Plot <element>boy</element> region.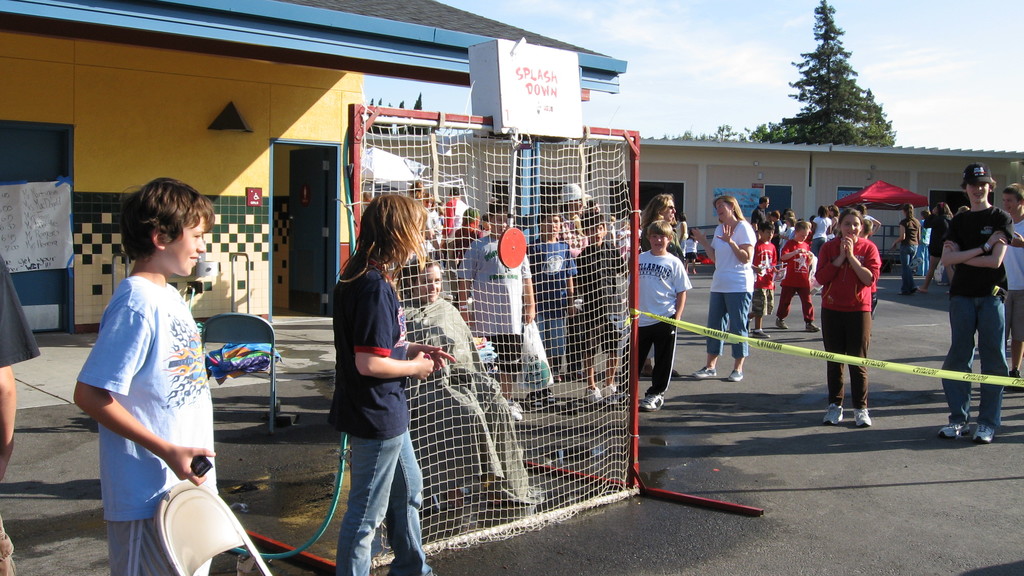
Plotted at region(610, 221, 690, 410).
